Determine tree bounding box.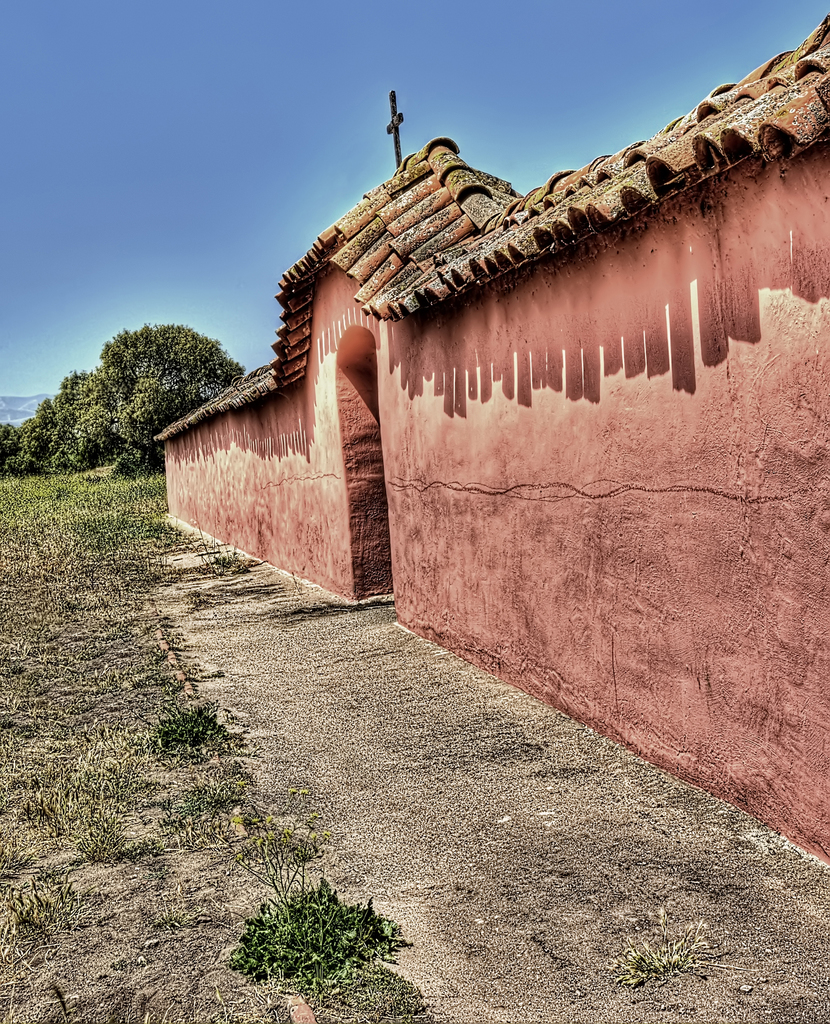
Determined: <region>22, 417, 58, 456</region>.
